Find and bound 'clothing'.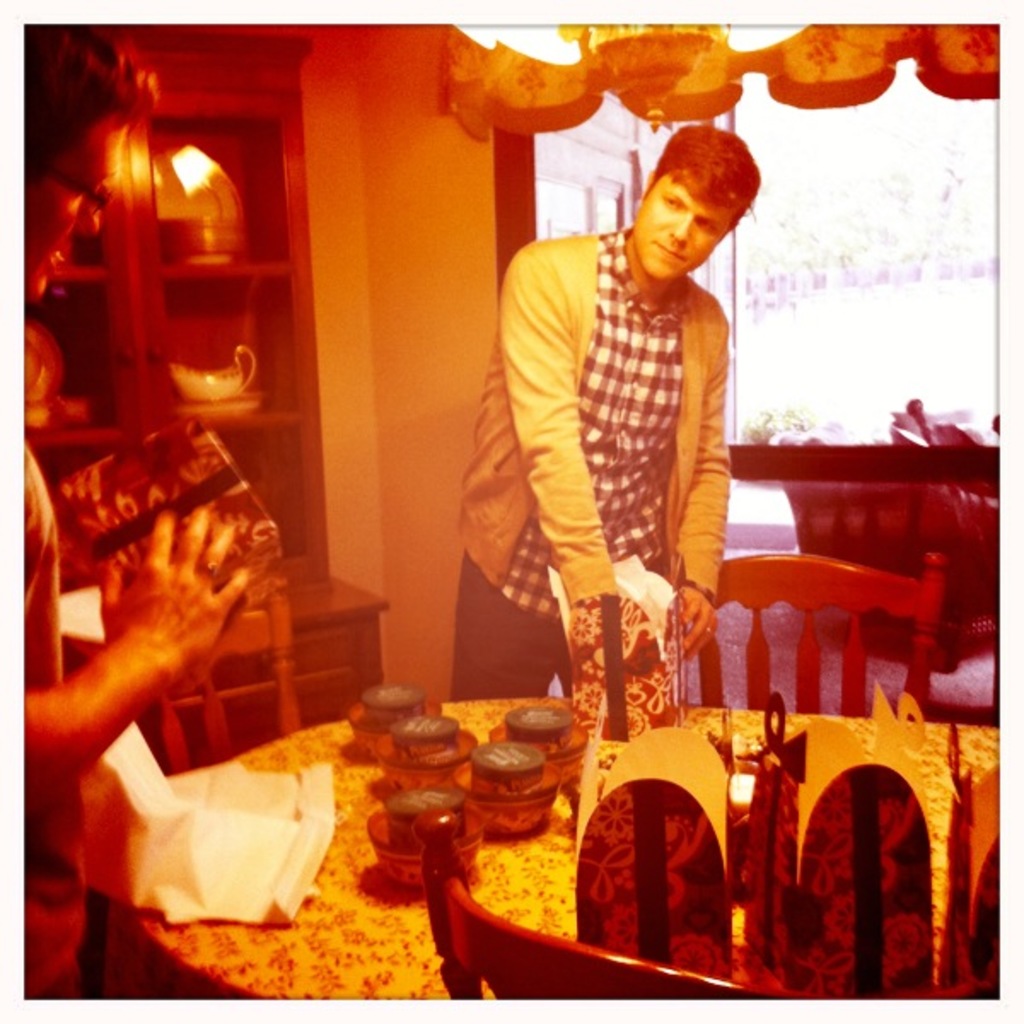
Bound: x1=476 y1=164 x2=770 y2=724.
